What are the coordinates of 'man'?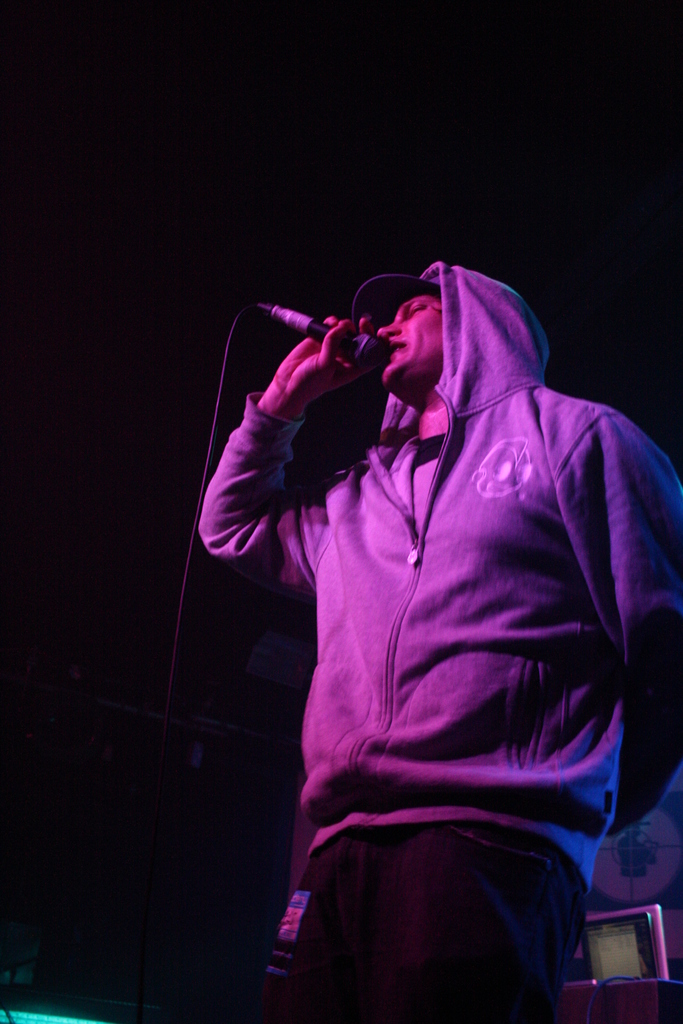
x1=186 y1=163 x2=661 y2=1005.
